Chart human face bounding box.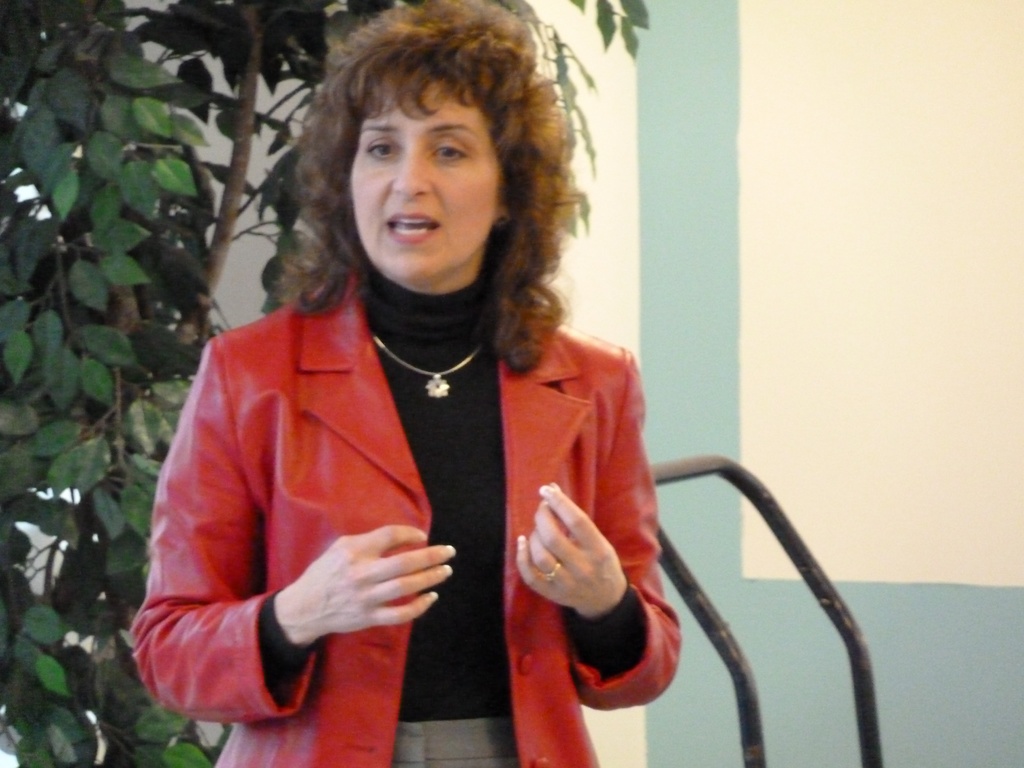
Charted: BBox(351, 80, 504, 277).
